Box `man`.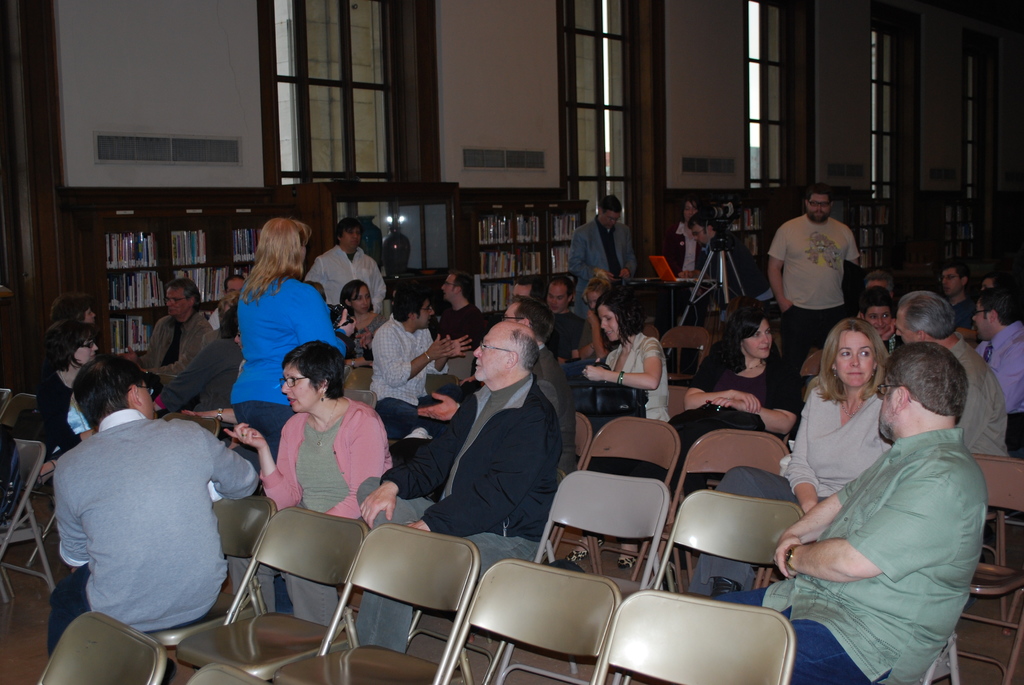
(357,322,561,657).
